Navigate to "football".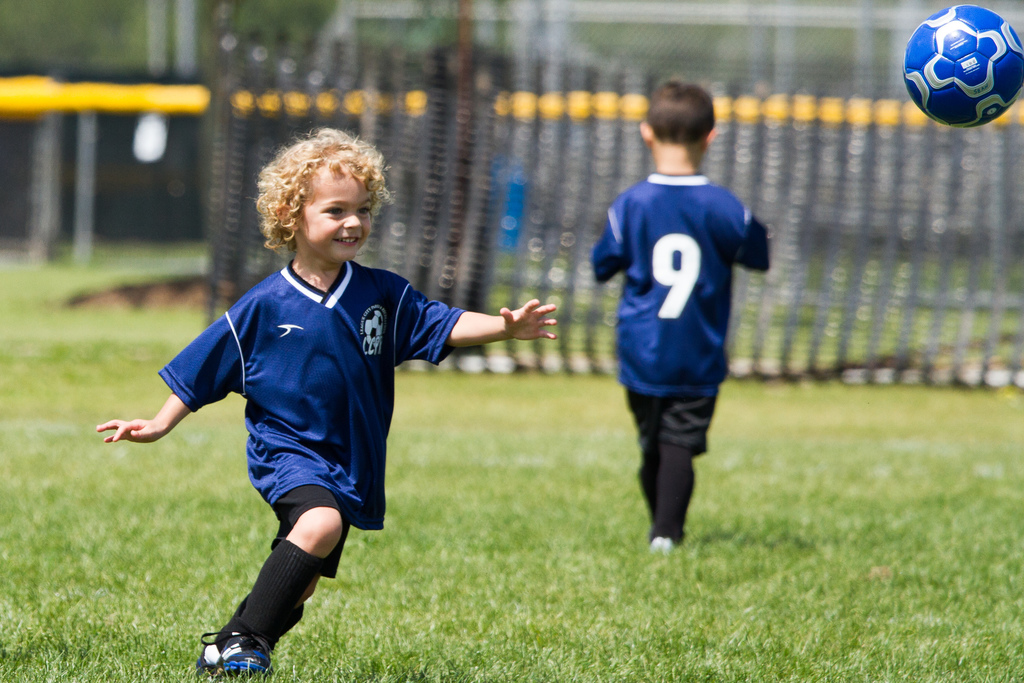
Navigation target: [900,4,1023,133].
